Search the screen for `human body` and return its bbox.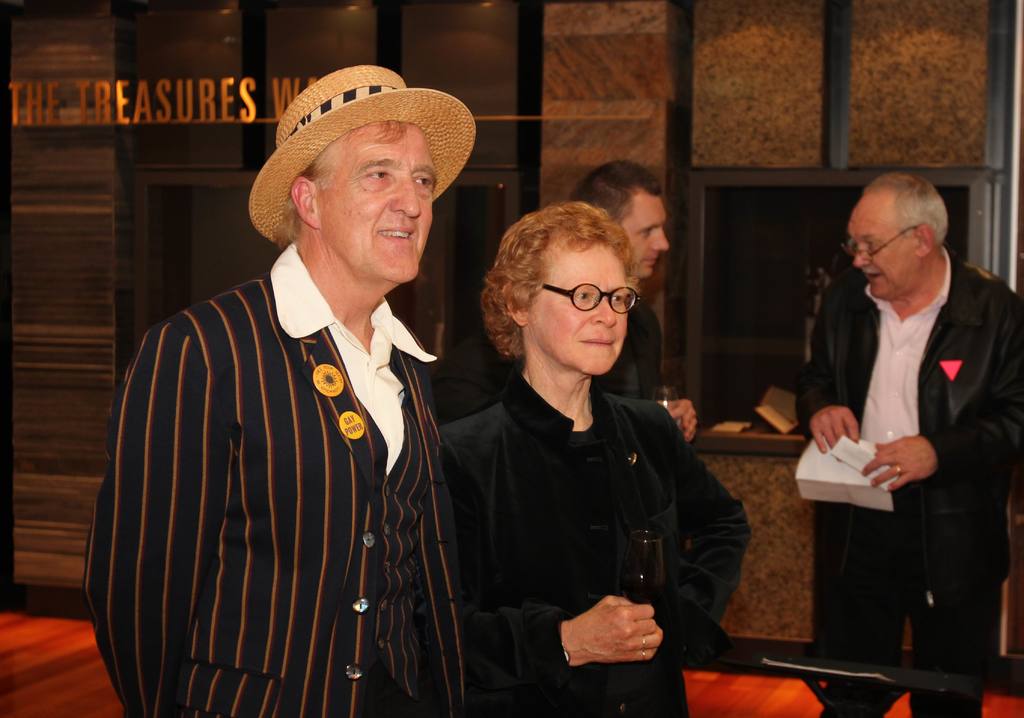
Found: select_region(416, 183, 697, 714).
